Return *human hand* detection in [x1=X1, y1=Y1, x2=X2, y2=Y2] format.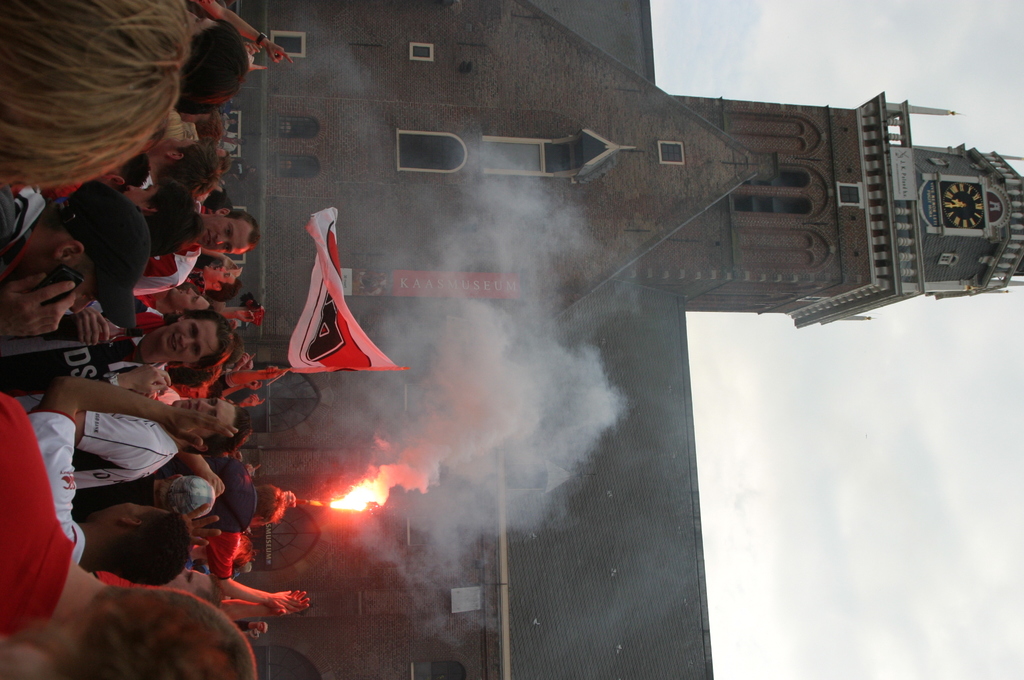
[x1=240, y1=352, x2=258, y2=369].
